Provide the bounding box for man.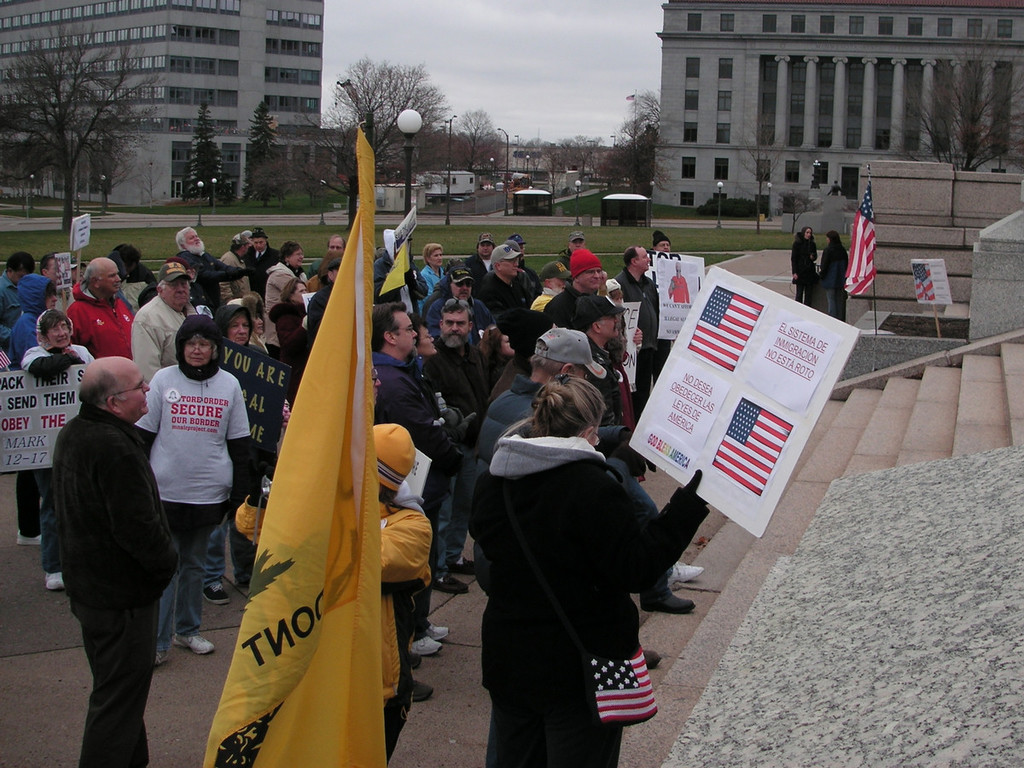
{"left": 614, "top": 244, "right": 666, "bottom": 362}.
